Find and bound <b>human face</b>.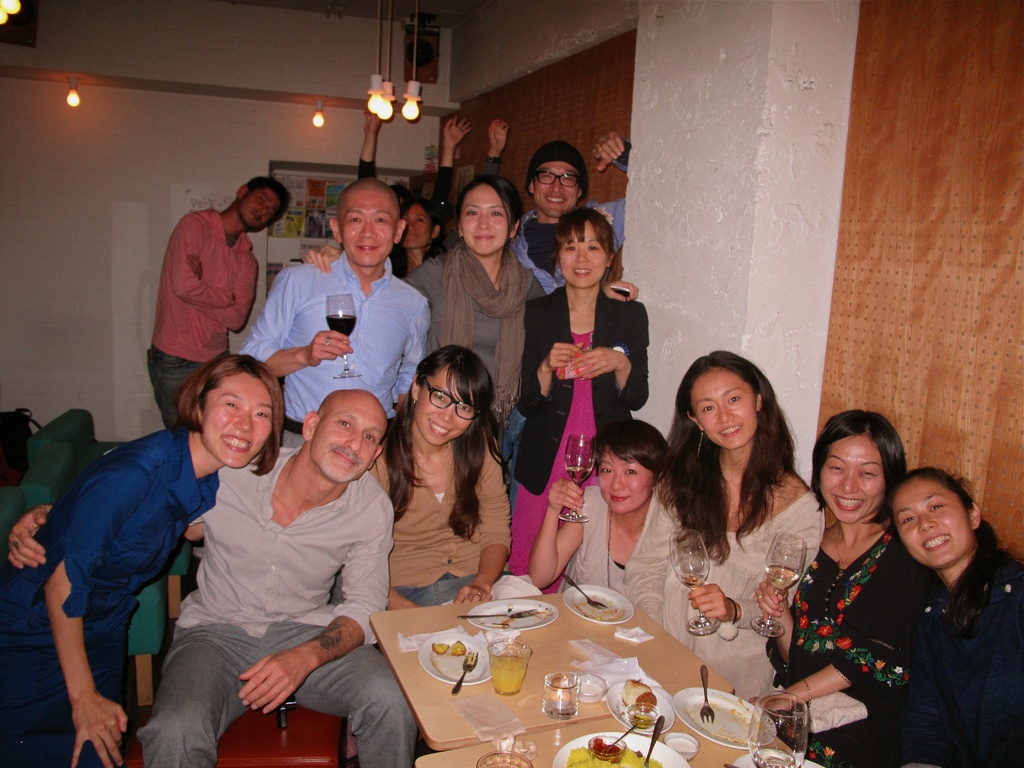
Bound: (399, 206, 431, 247).
